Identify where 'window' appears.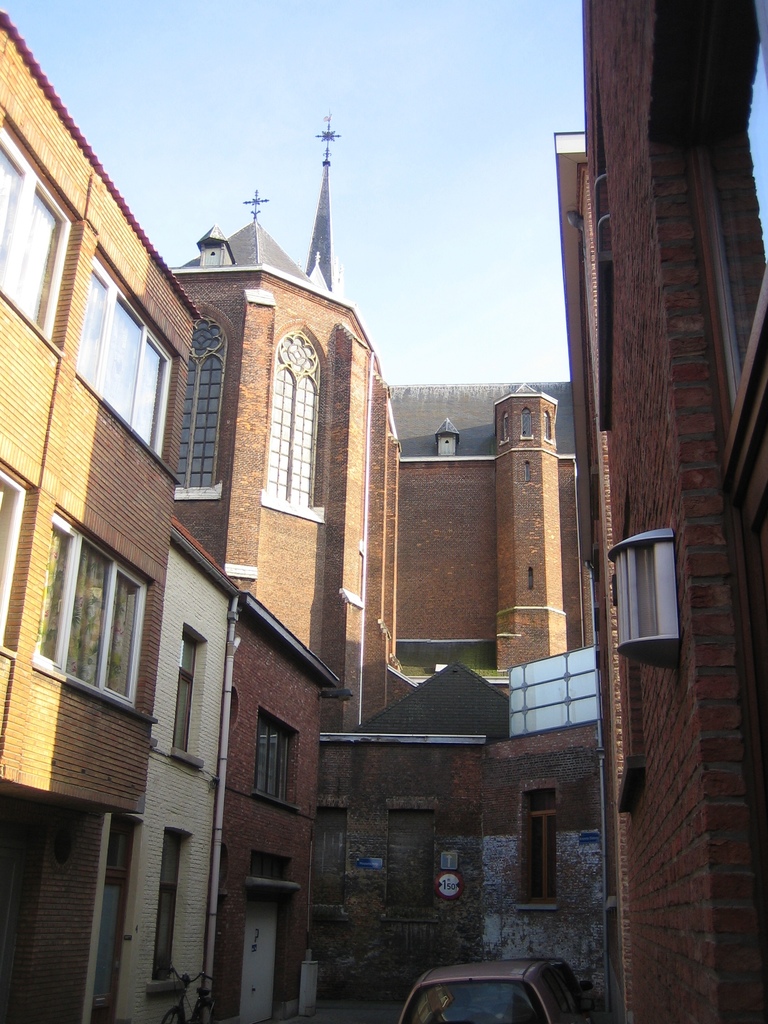
Appears at x1=172 y1=627 x2=200 y2=764.
